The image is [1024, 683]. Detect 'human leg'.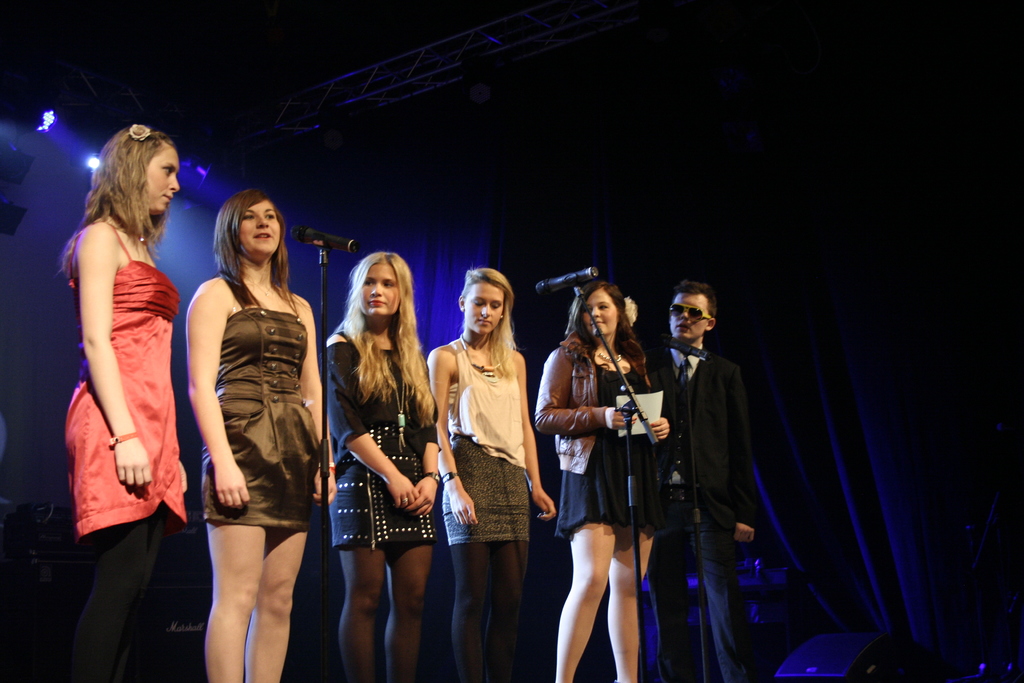
Detection: rect(648, 543, 683, 682).
